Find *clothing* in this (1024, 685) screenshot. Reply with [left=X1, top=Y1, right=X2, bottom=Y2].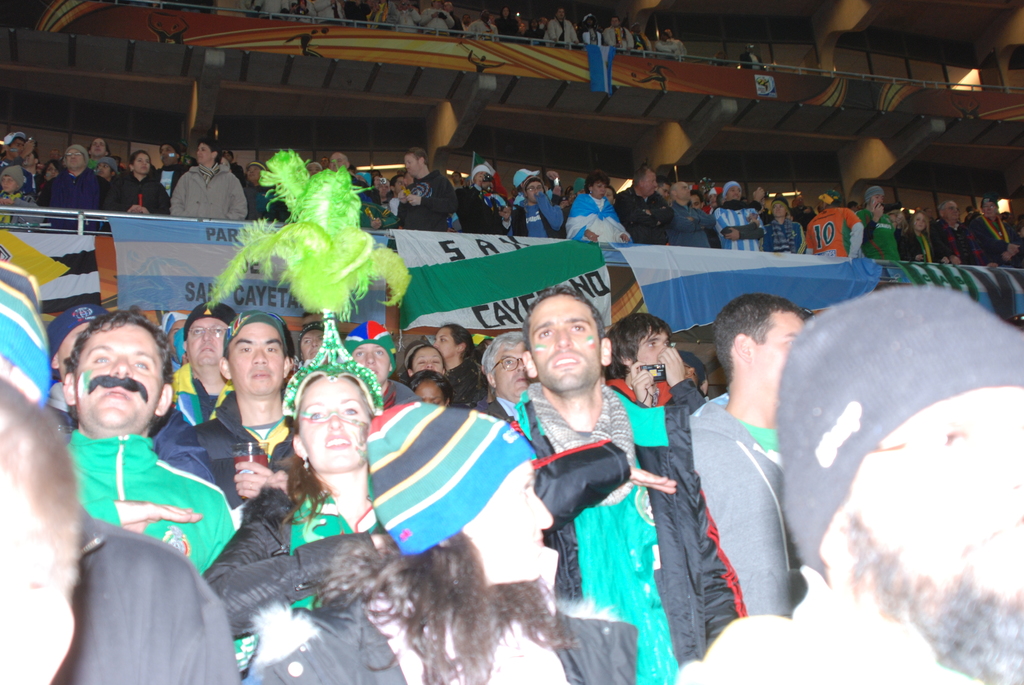
[left=518, top=378, right=738, bottom=684].
